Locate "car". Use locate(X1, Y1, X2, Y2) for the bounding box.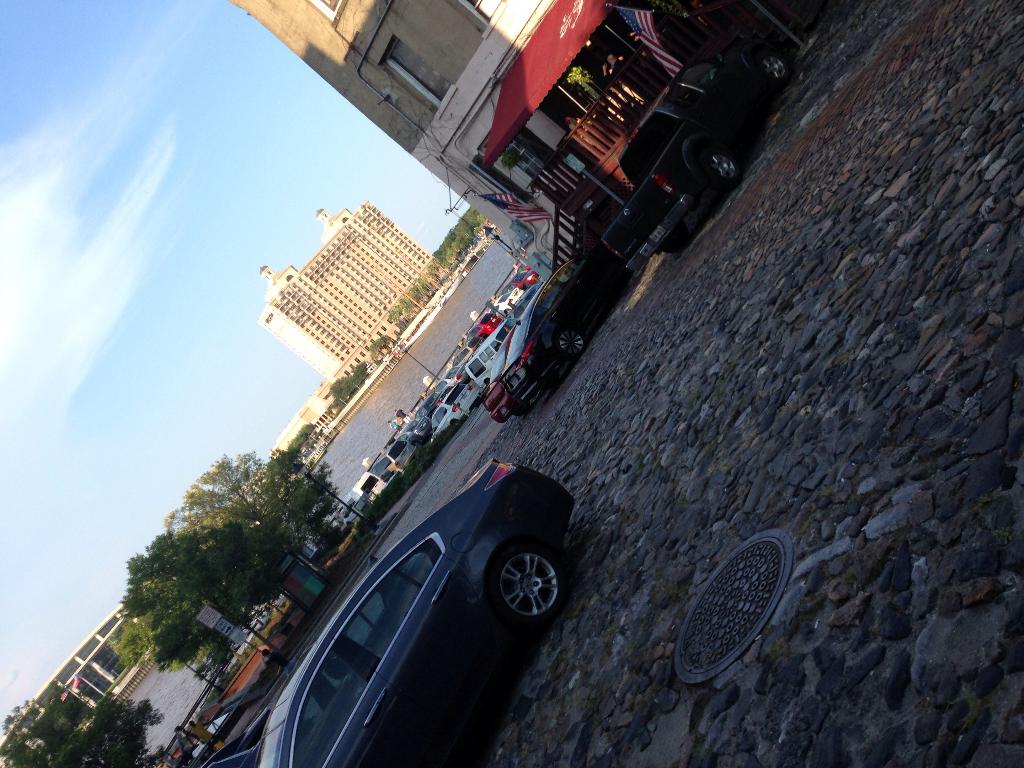
locate(488, 256, 620, 421).
